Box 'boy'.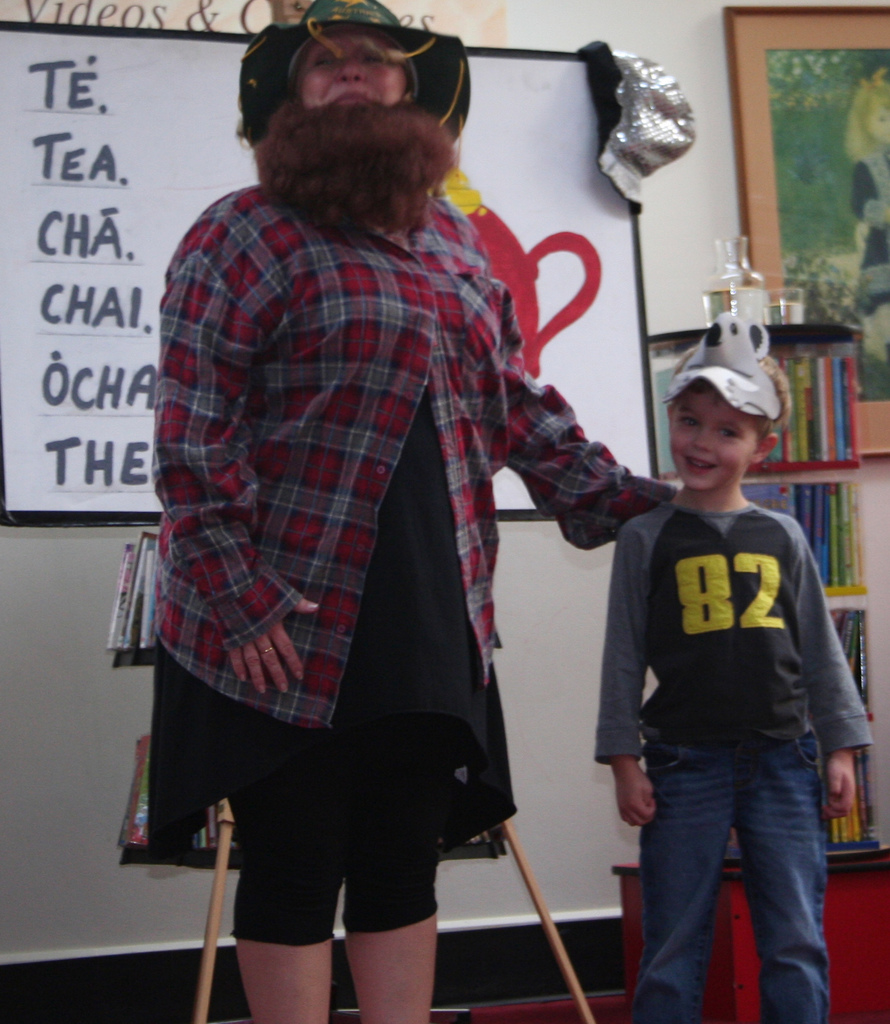
(left=581, top=334, right=870, bottom=1014).
